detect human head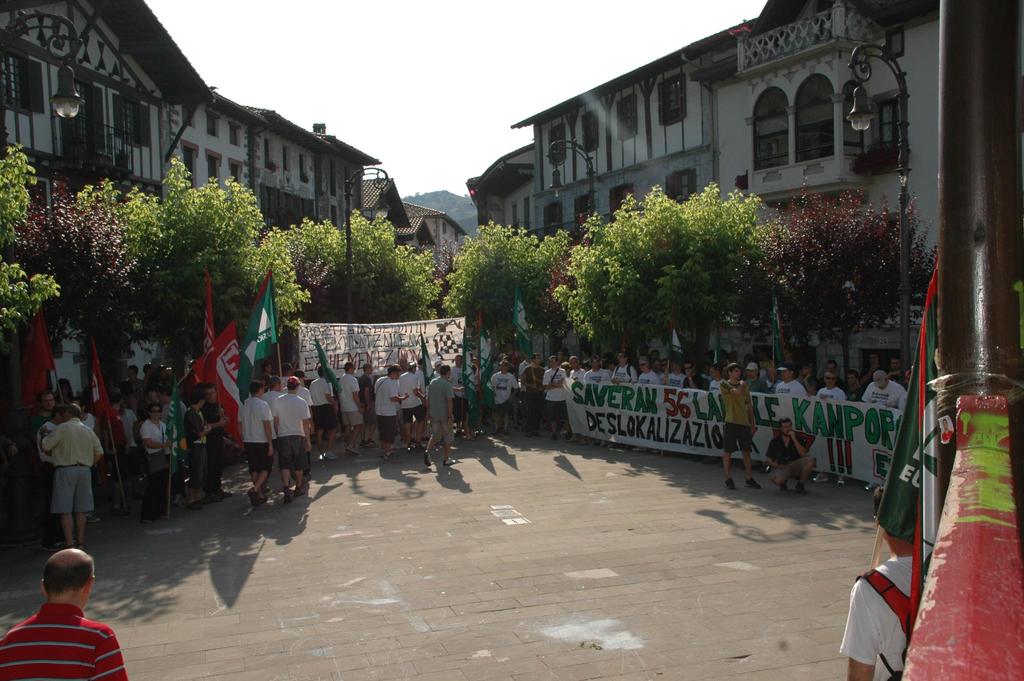
780,362,791,381
